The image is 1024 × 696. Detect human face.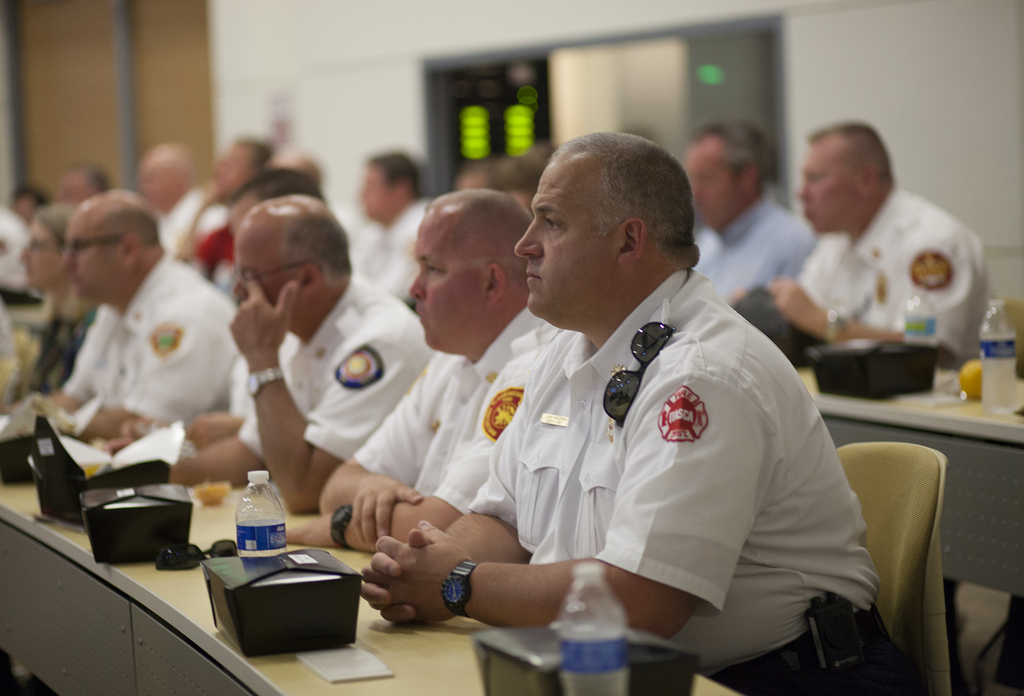
Detection: x1=680 y1=134 x2=741 y2=222.
